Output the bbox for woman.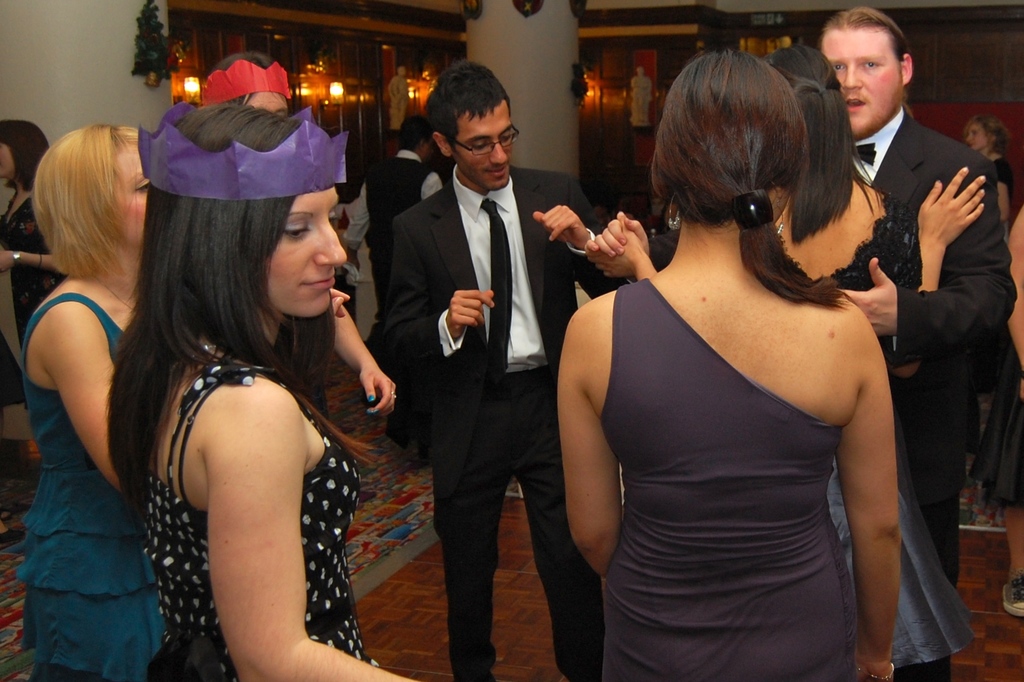
(x1=583, y1=45, x2=987, y2=672).
